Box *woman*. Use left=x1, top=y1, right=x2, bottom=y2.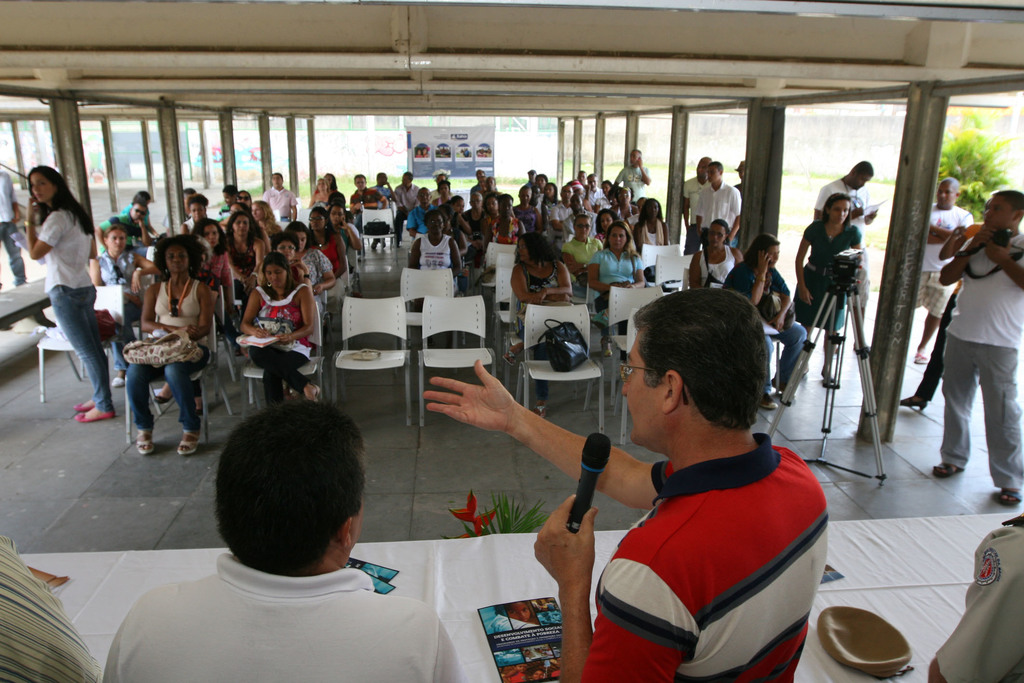
left=509, top=236, right=584, bottom=427.
